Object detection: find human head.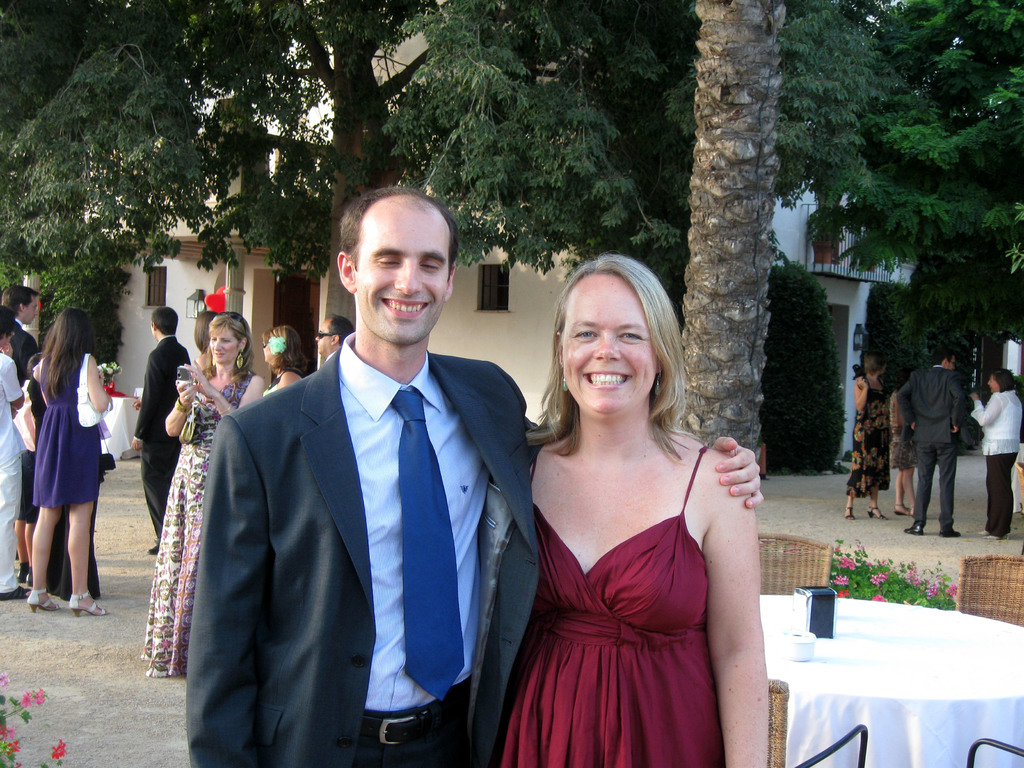
Rect(148, 303, 177, 346).
